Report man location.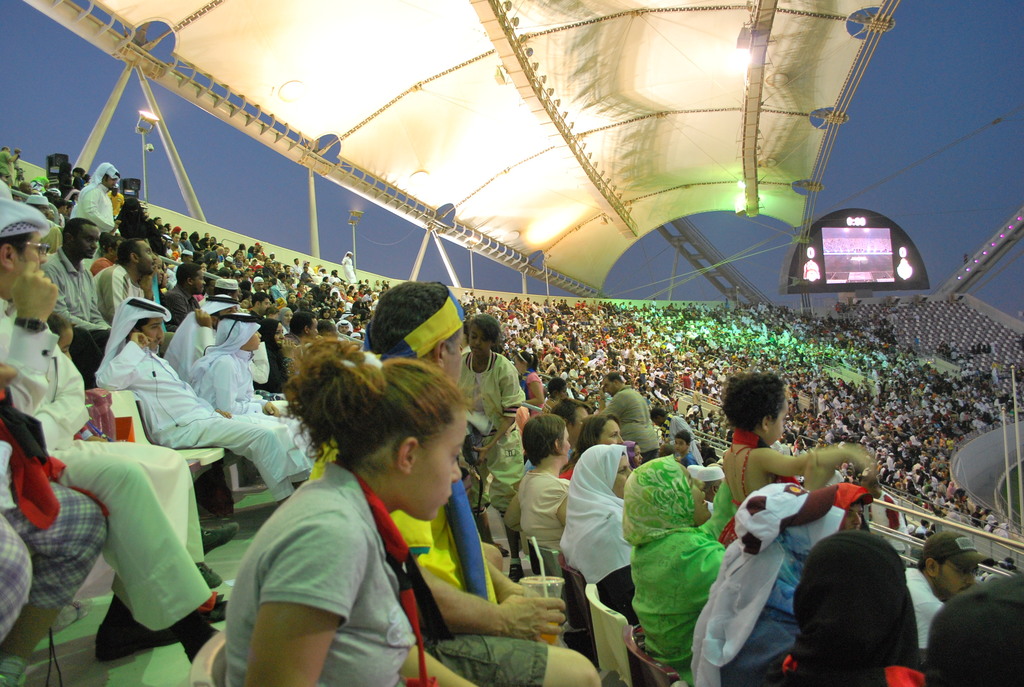
Report: 39 214 114 379.
